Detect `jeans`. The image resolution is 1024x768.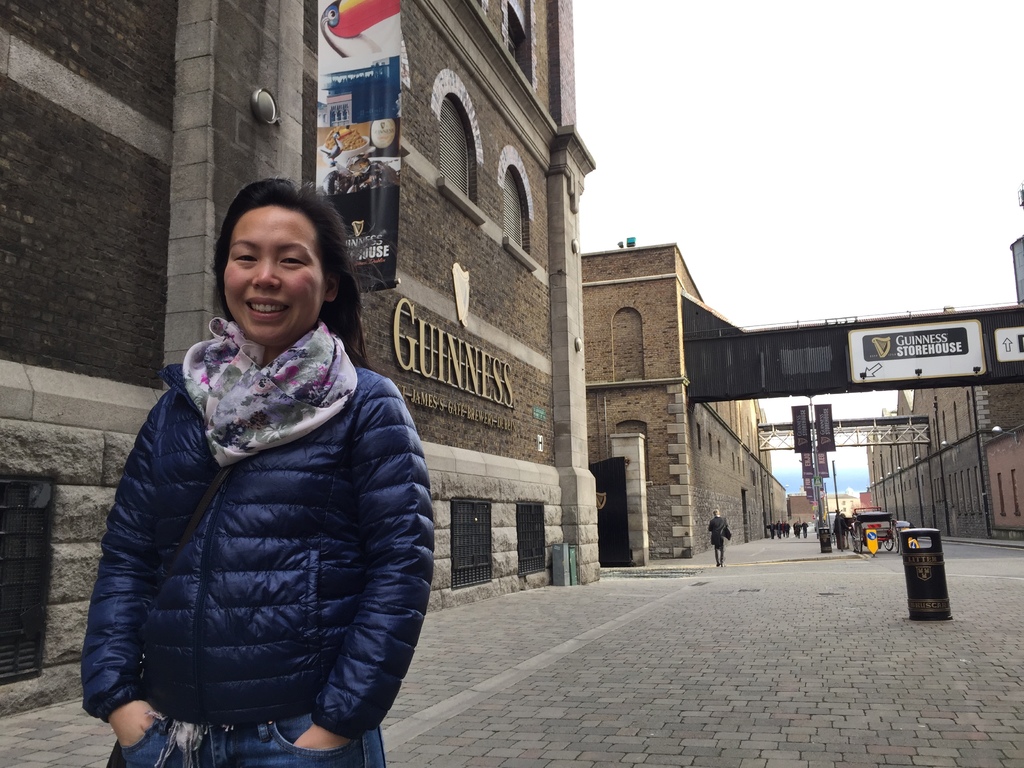
x1=802, y1=534, x2=807, y2=542.
